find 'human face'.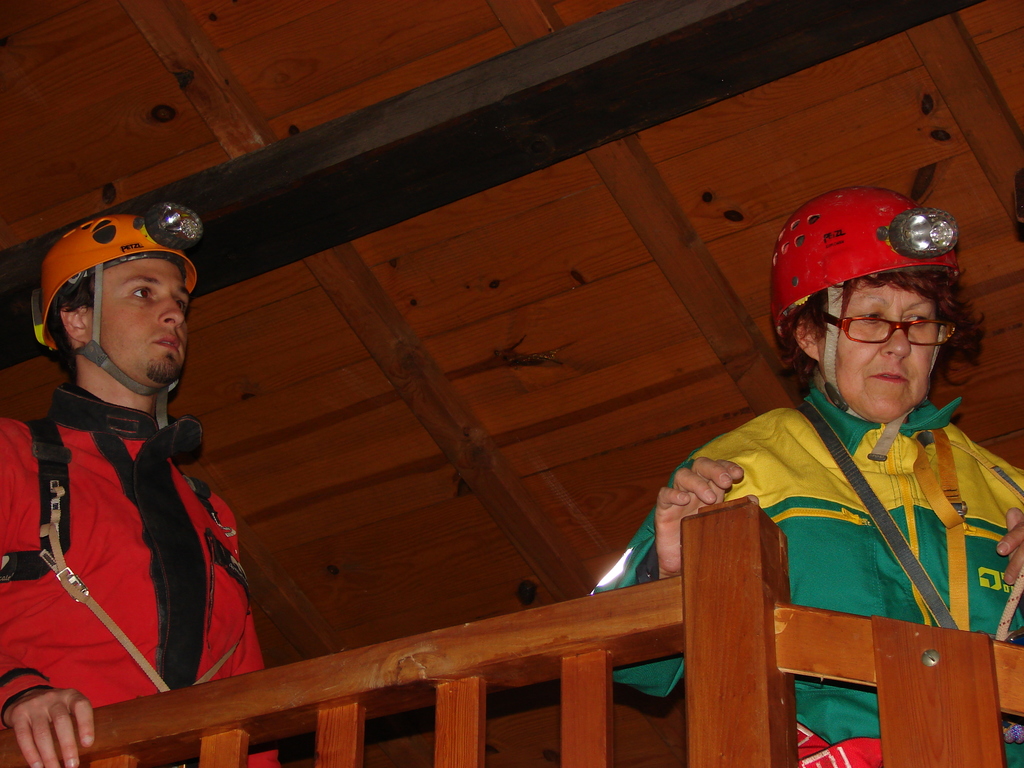
<region>820, 283, 941, 419</region>.
